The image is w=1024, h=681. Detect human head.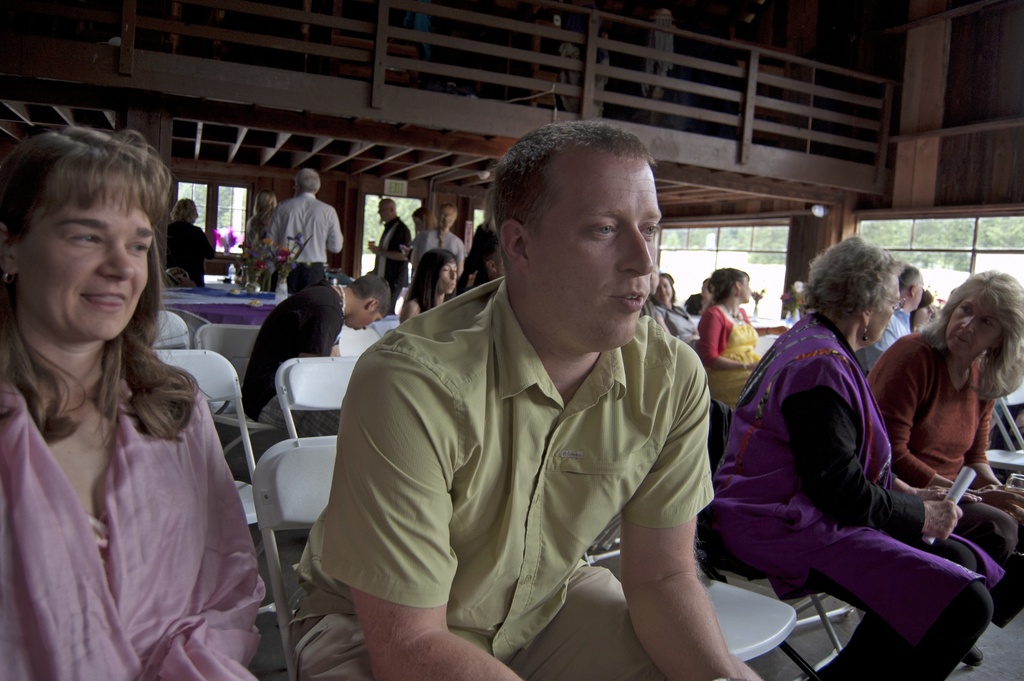
Detection: {"left": 415, "top": 248, "right": 460, "bottom": 297}.
